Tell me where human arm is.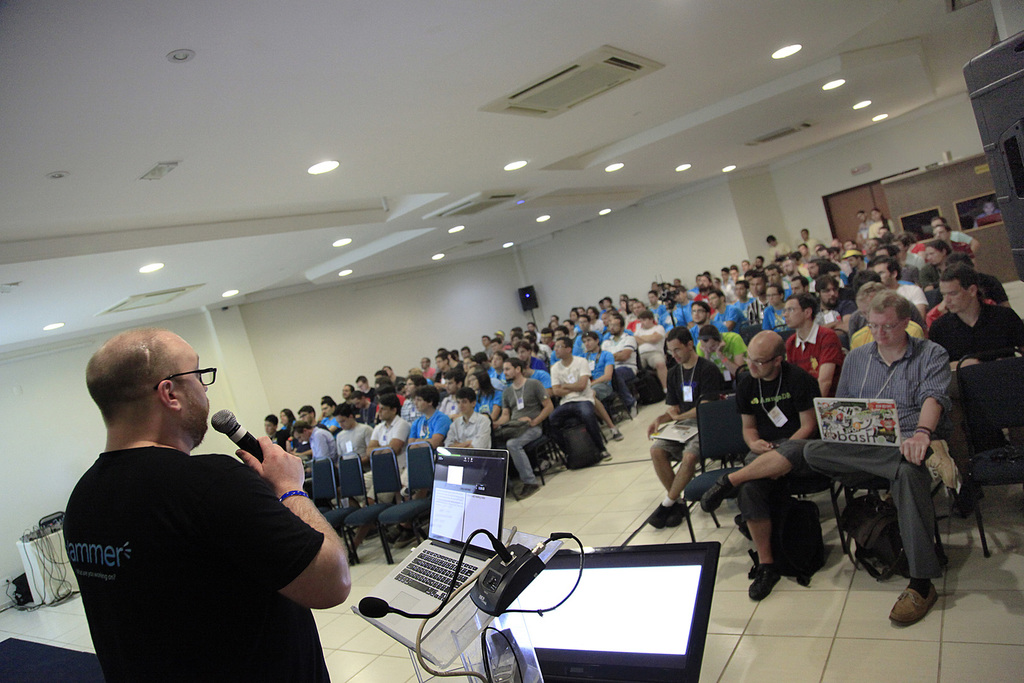
human arm is at crop(982, 272, 1012, 306).
